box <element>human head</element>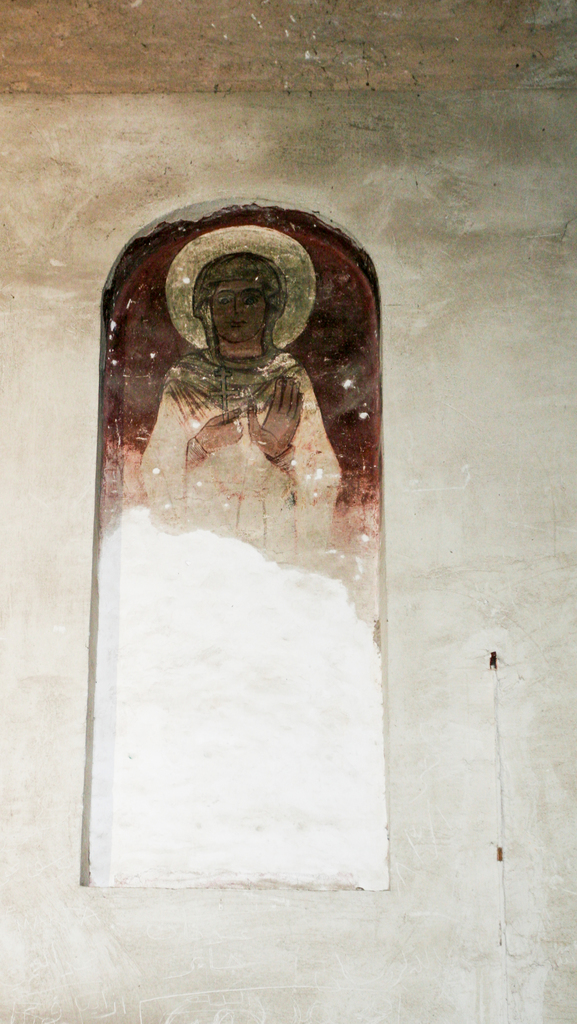
<region>213, 280, 267, 339</region>
